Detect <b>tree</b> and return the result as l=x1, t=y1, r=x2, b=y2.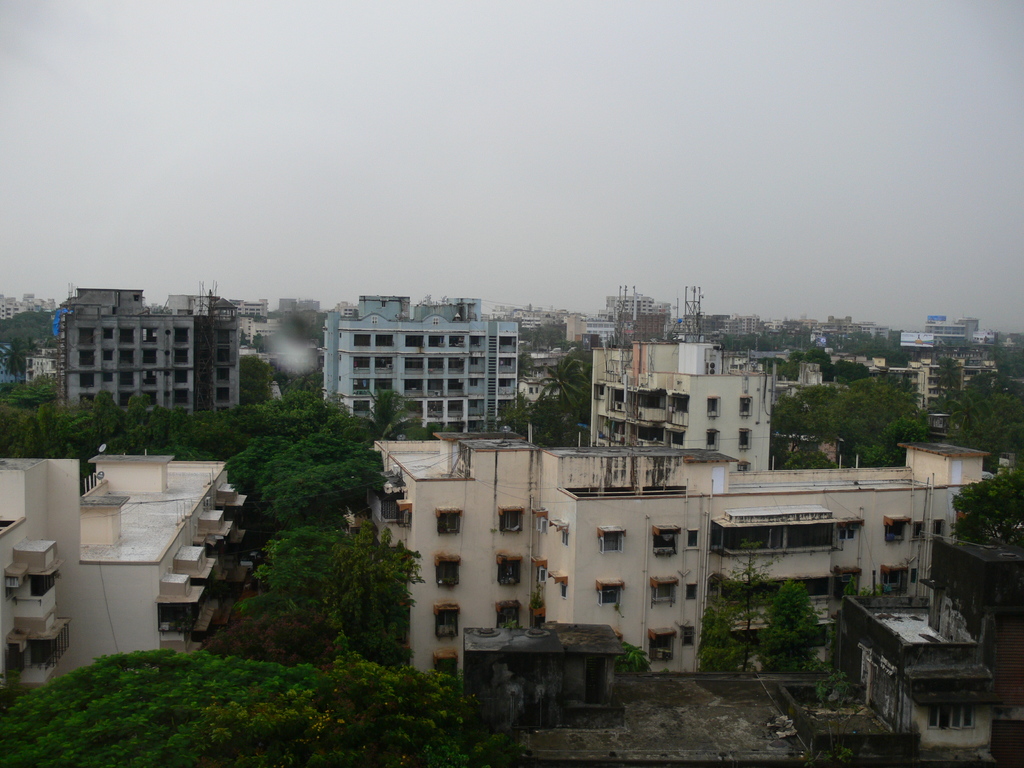
l=509, t=394, r=564, b=447.
